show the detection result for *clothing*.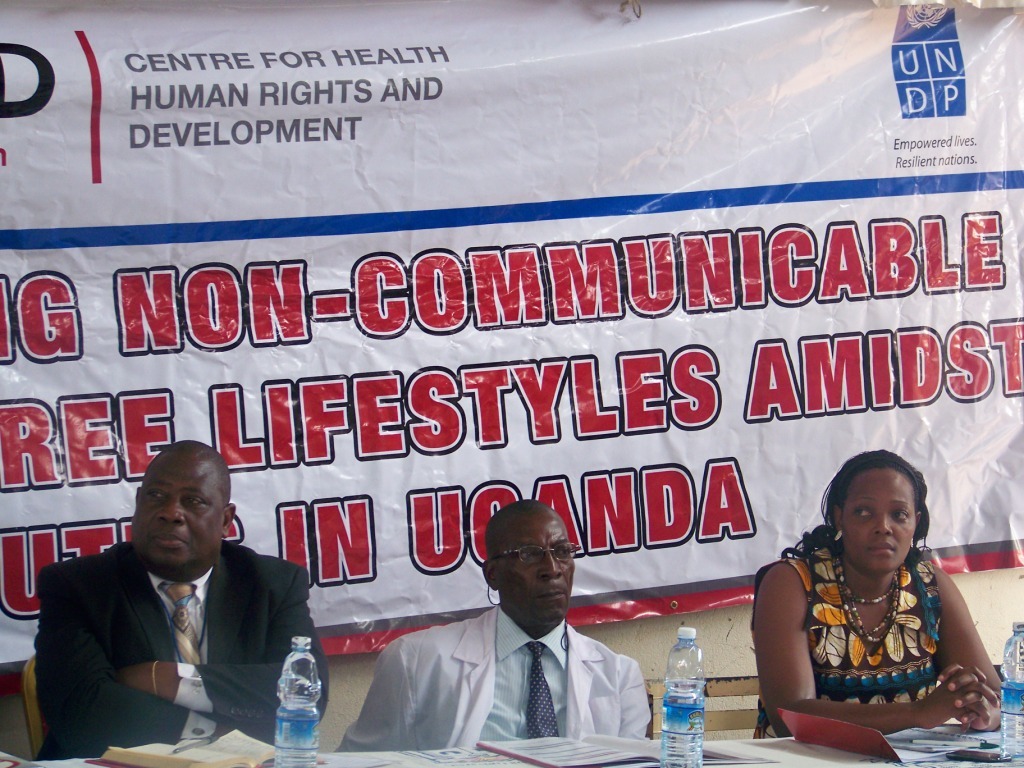
33, 544, 334, 767.
